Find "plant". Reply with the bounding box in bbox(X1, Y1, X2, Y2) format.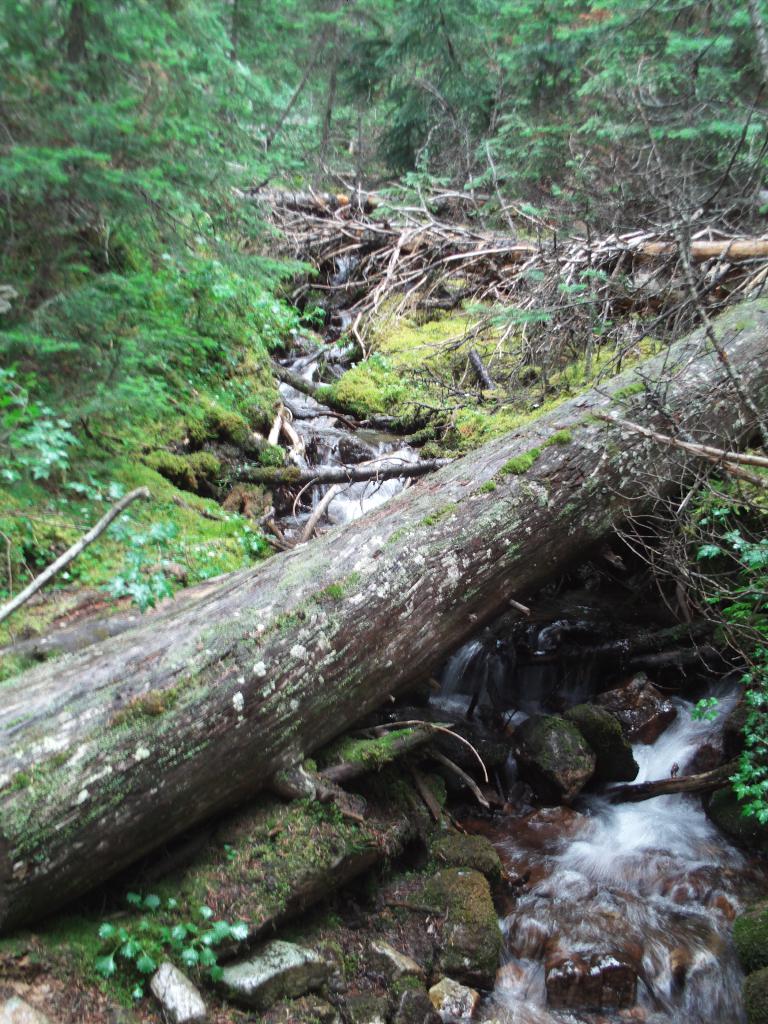
bbox(472, 252, 666, 365).
